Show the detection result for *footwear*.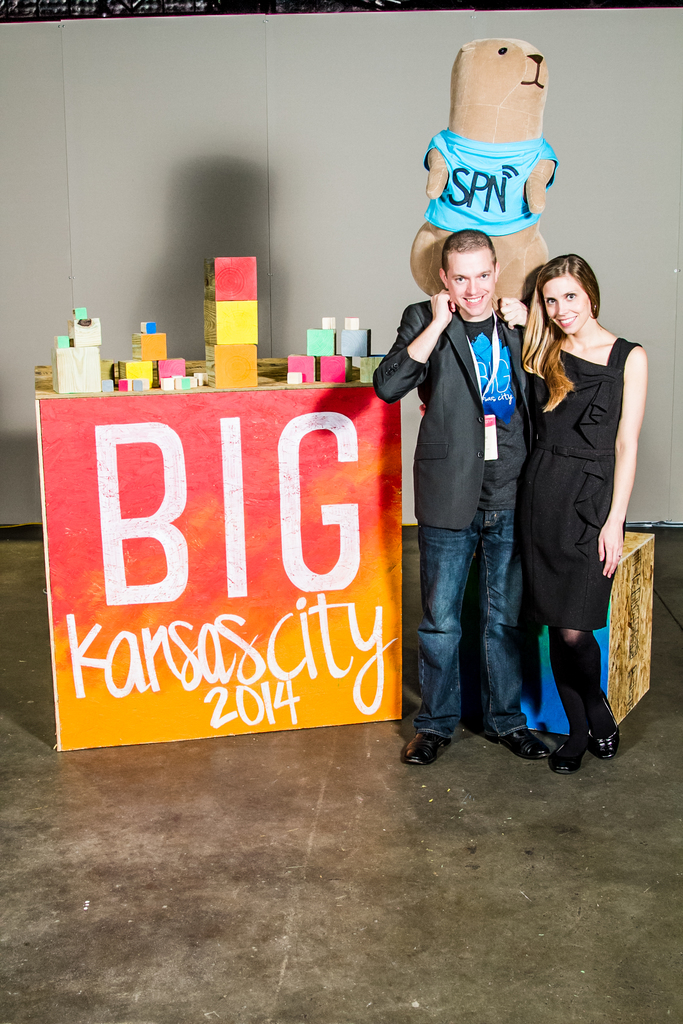
crop(401, 728, 461, 767).
